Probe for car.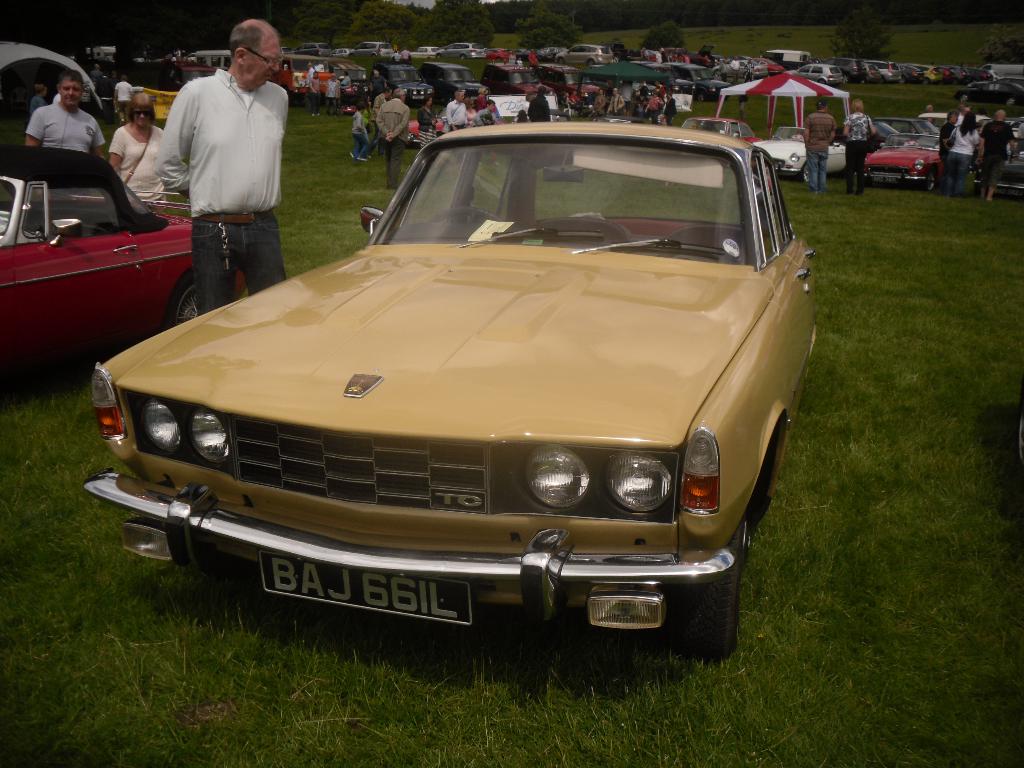
Probe result: pyautogui.locateOnScreen(784, 60, 846, 88).
